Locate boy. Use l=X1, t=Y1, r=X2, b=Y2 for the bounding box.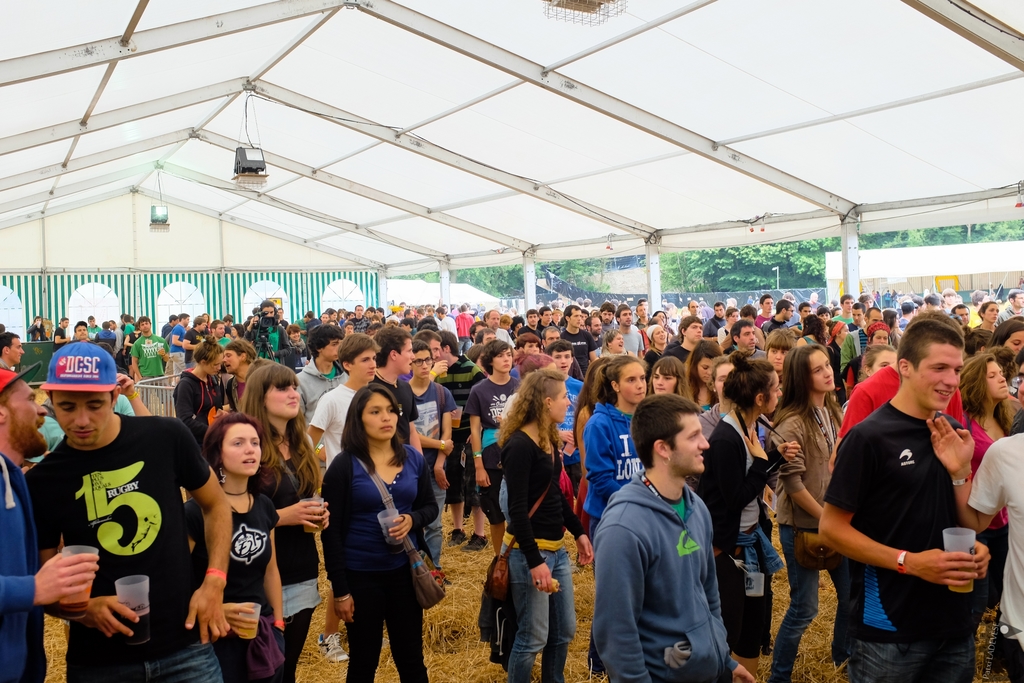
l=994, t=292, r=1023, b=330.
